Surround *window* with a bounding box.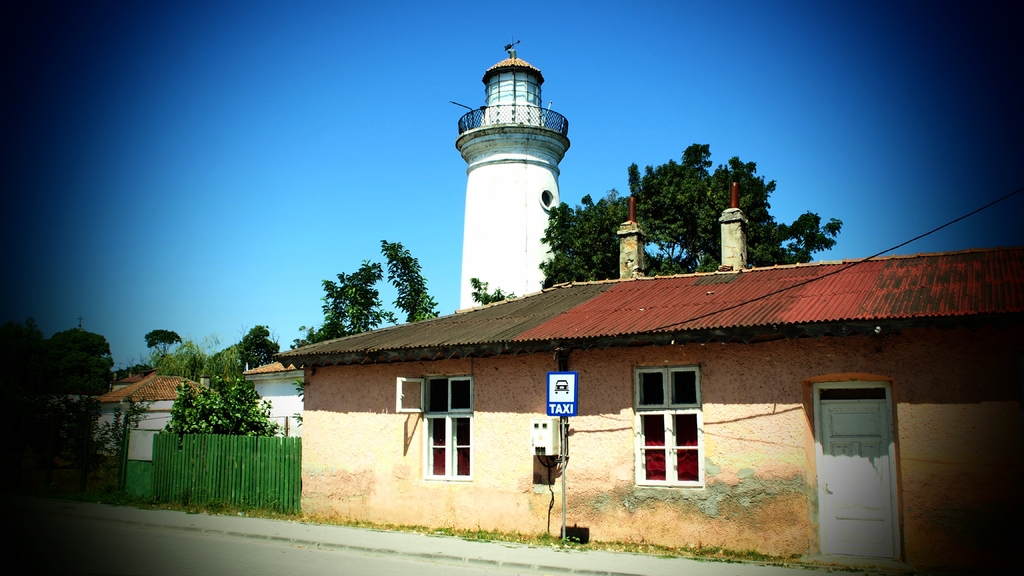
537:188:557:209.
